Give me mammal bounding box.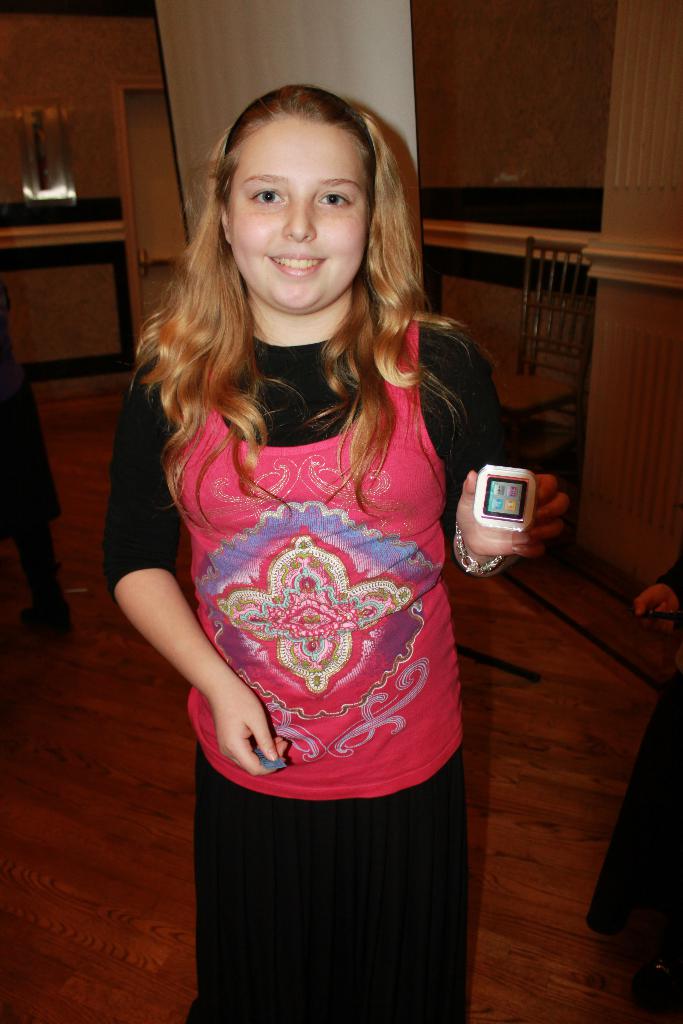
x1=0 y1=280 x2=68 y2=630.
